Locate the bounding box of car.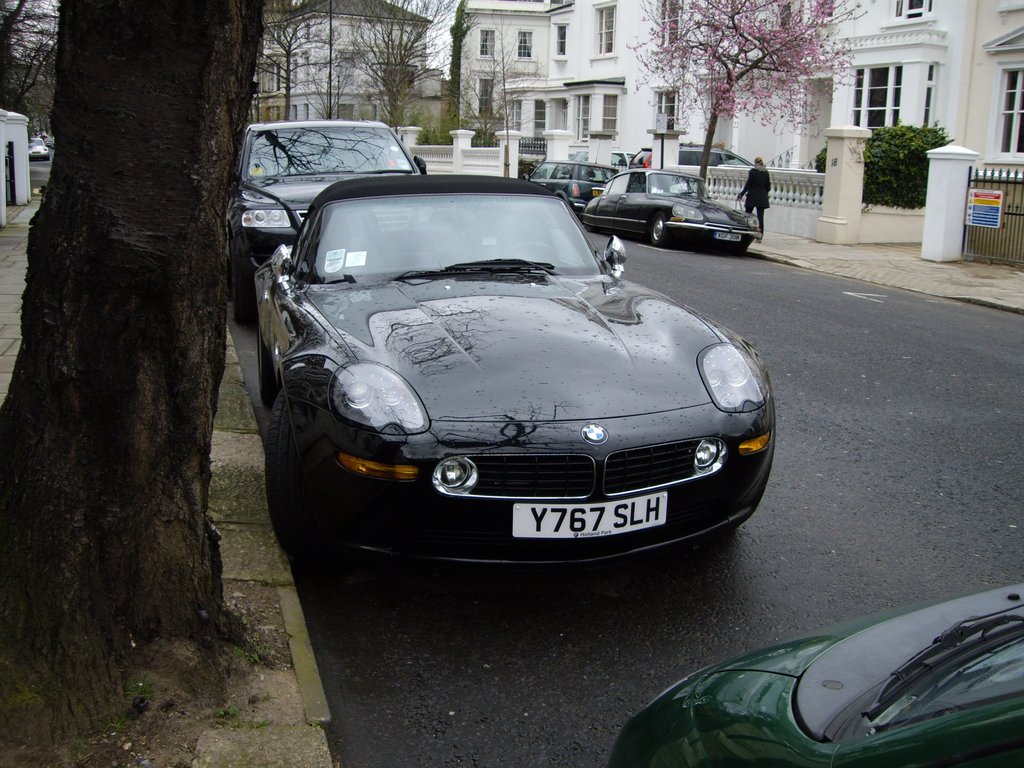
Bounding box: <region>529, 162, 608, 208</region>.
